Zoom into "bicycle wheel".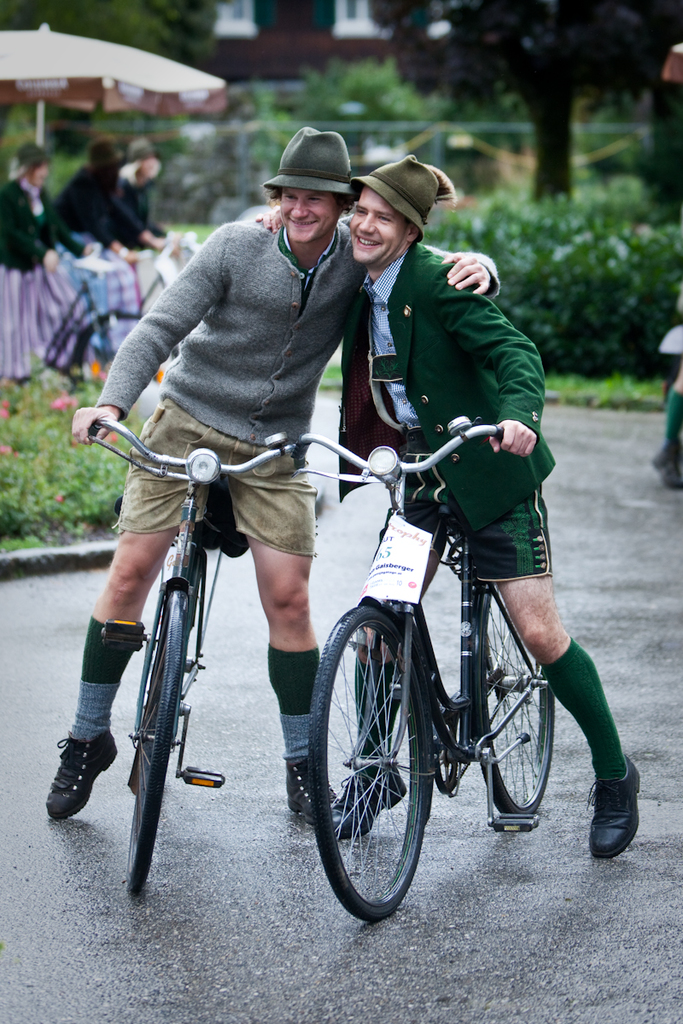
Zoom target: (x1=475, y1=584, x2=556, y2=823).
